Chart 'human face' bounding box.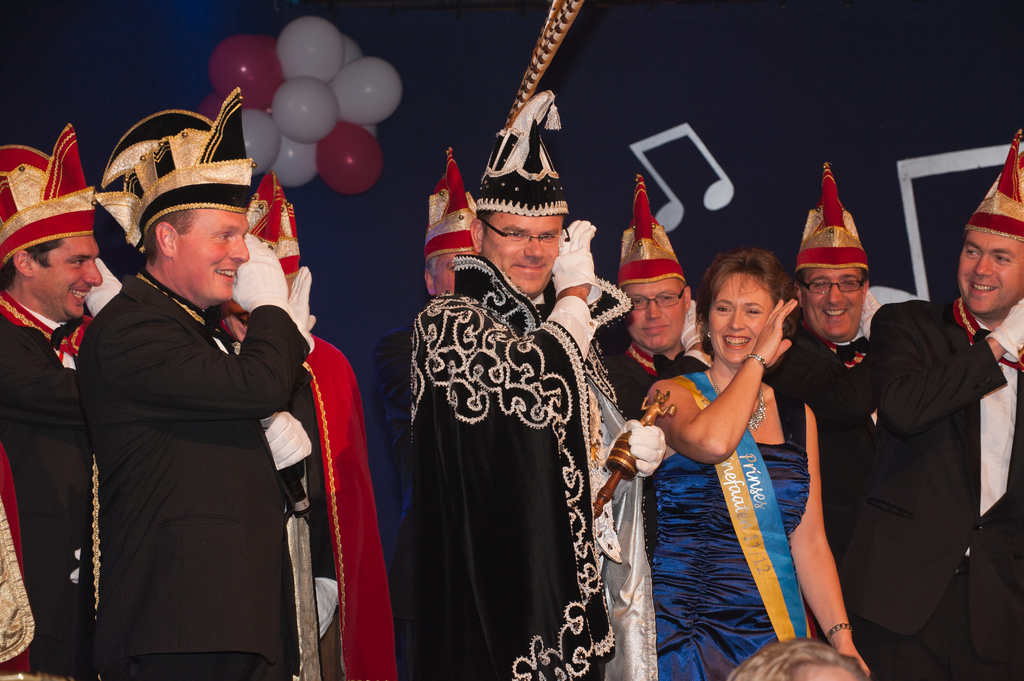
Charted: [left=957, top=230, right=1023, bottom=313].
